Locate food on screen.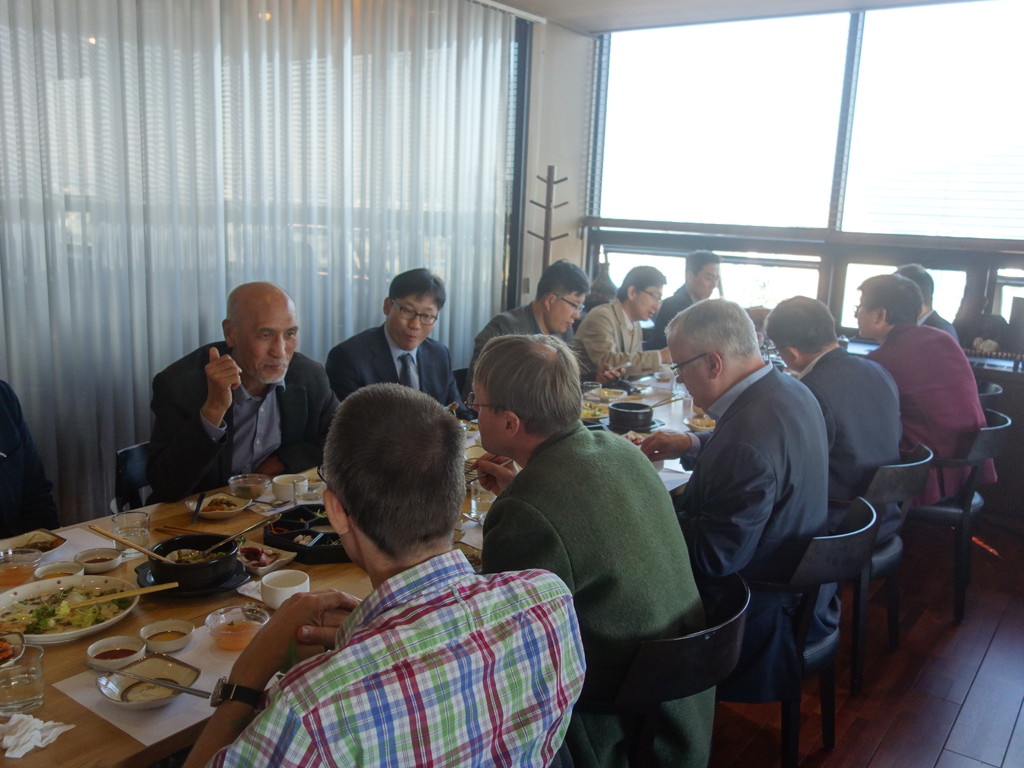
On screen at (x1=232, y1=547, x2=278, y2=568).
